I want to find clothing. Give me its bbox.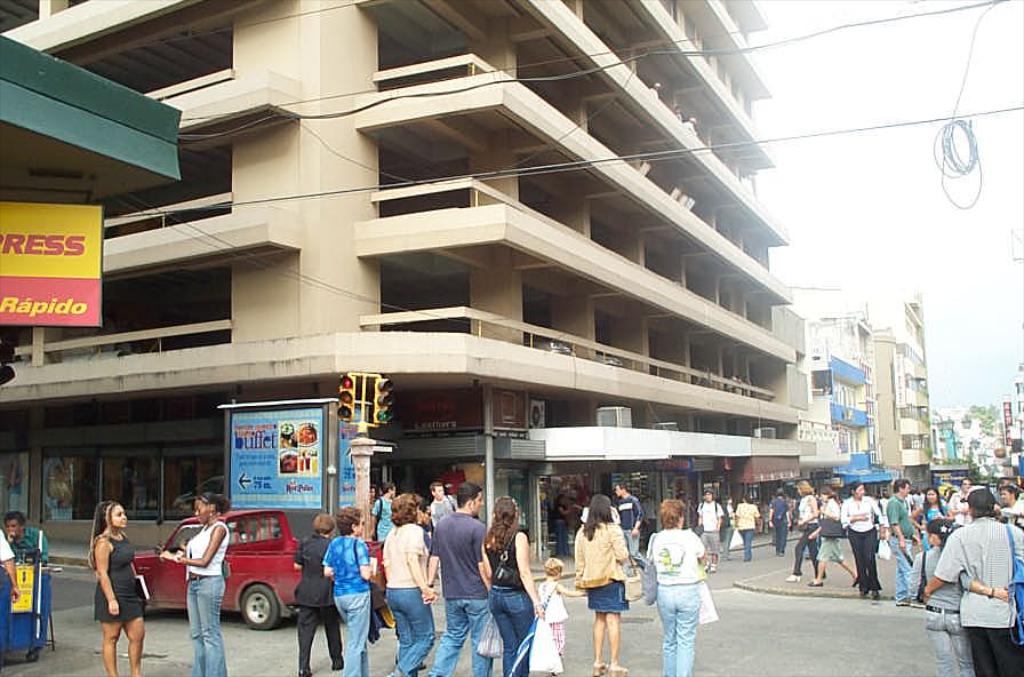
[94,532,144,624].
